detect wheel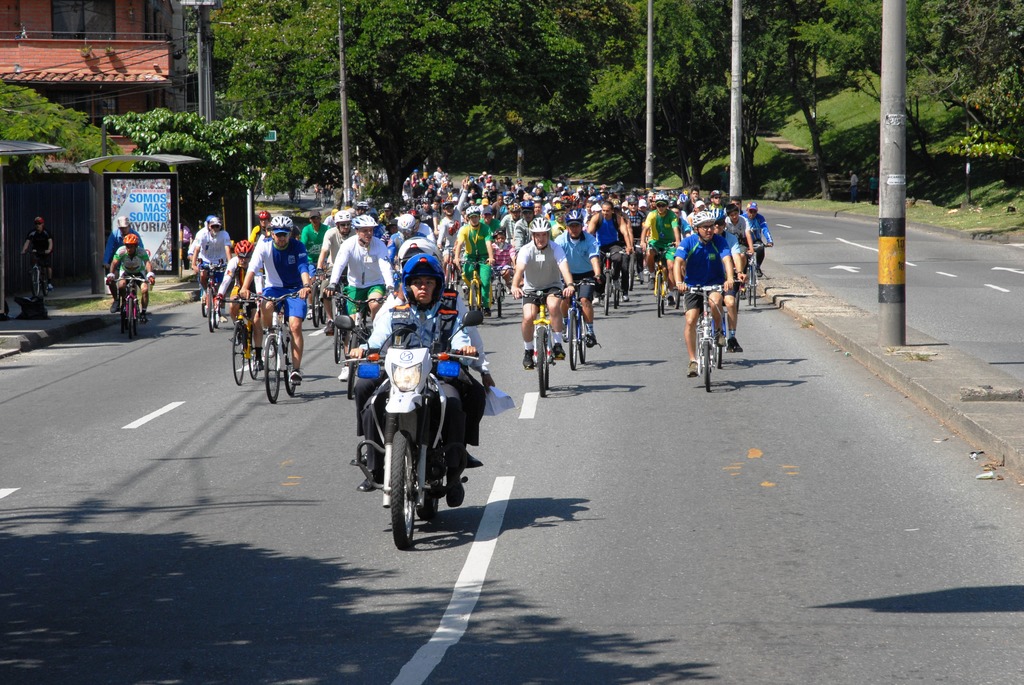
Rect(124, 297, 136, 345)
